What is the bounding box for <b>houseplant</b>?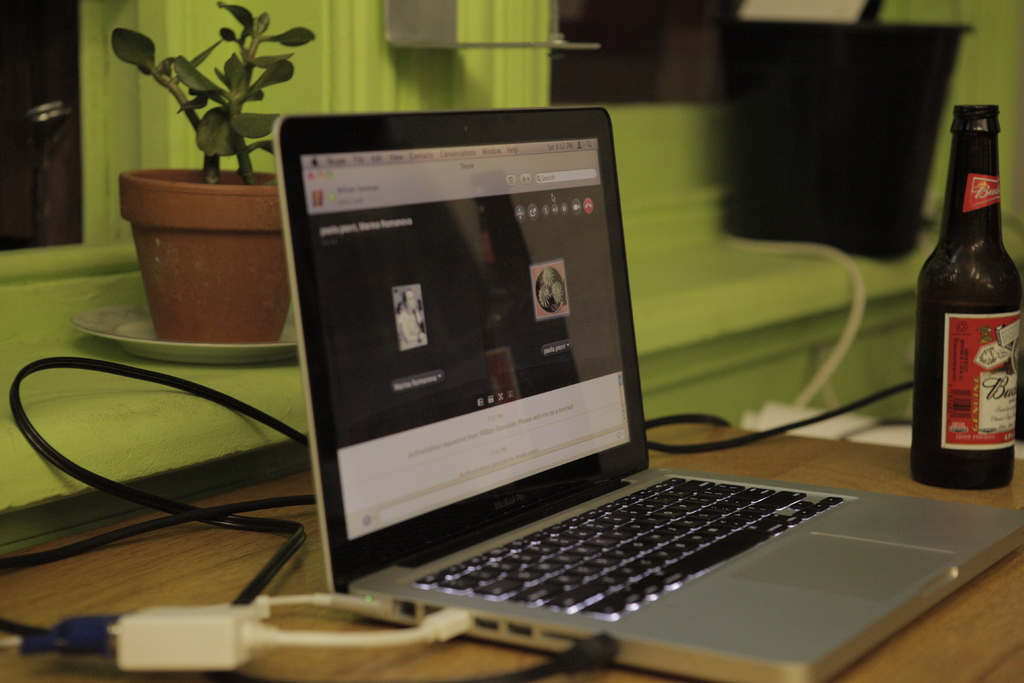
detection(108, 0, 321, 340).
